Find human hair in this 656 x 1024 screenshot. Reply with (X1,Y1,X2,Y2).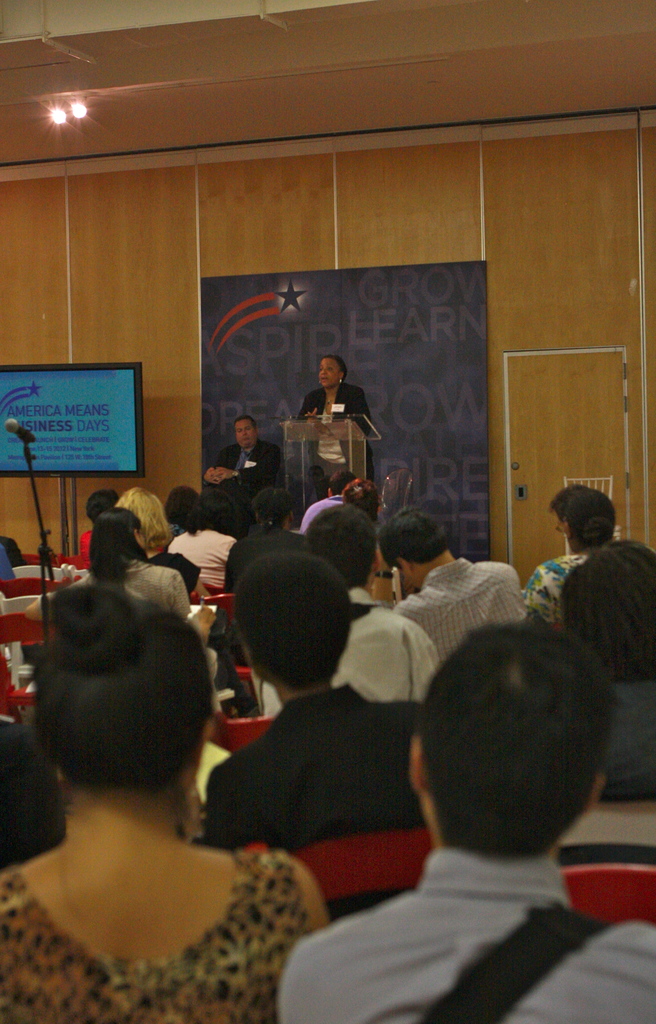
(566,485,618,550).
